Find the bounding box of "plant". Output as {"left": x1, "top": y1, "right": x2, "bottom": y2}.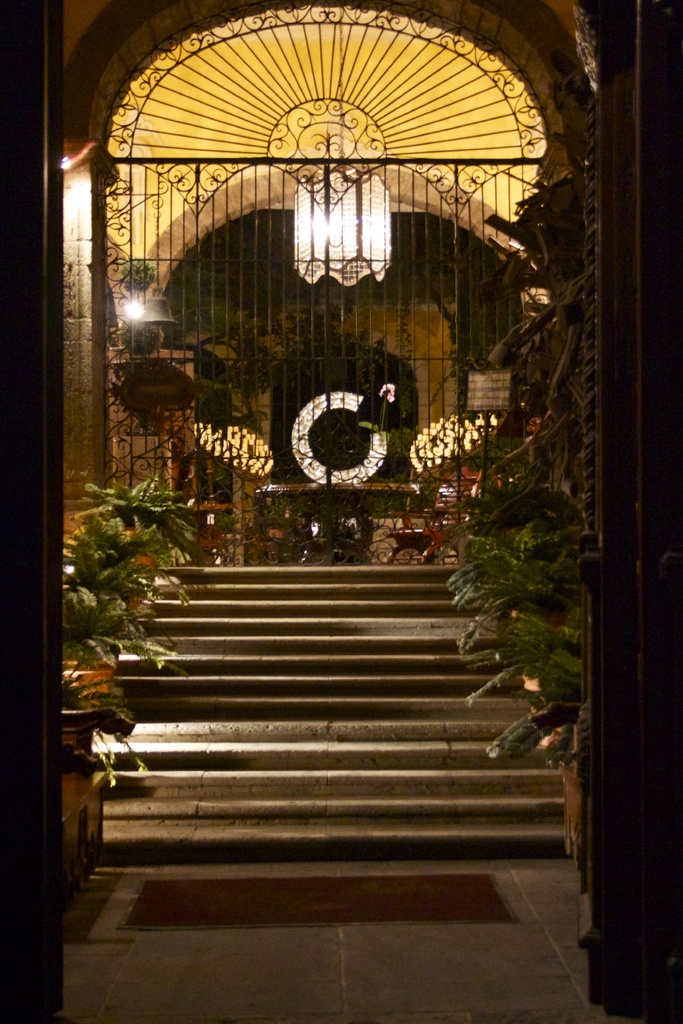
{"left": 57, "top": 545, "right": 199, "bottom": 665}.
